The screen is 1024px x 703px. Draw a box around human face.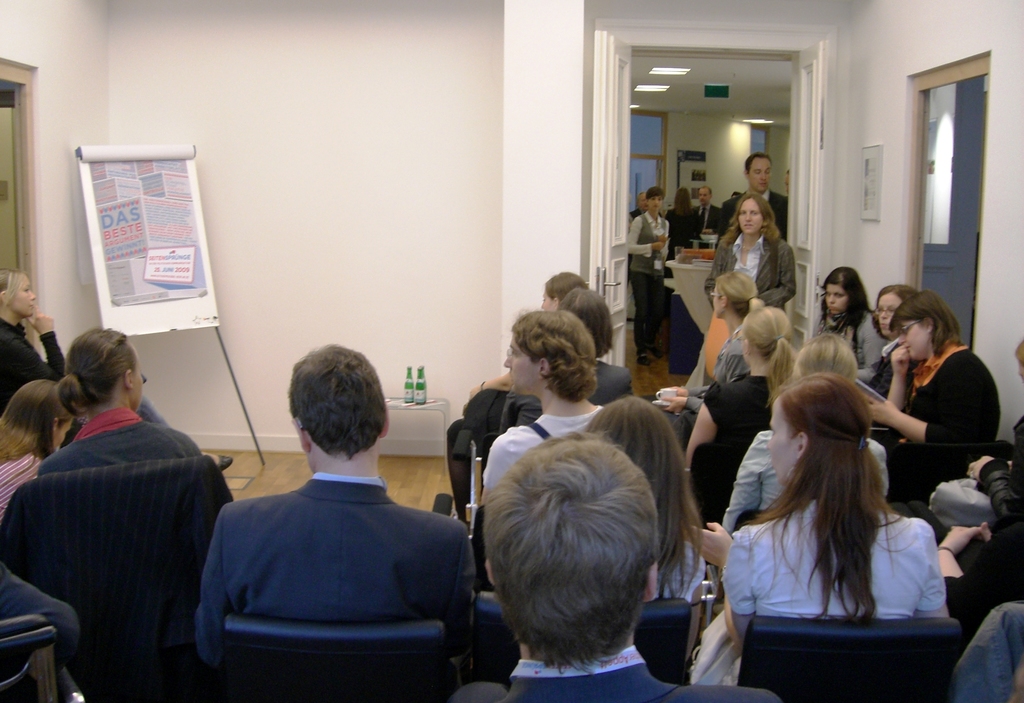
BBox(765, 402, 799, 488).
